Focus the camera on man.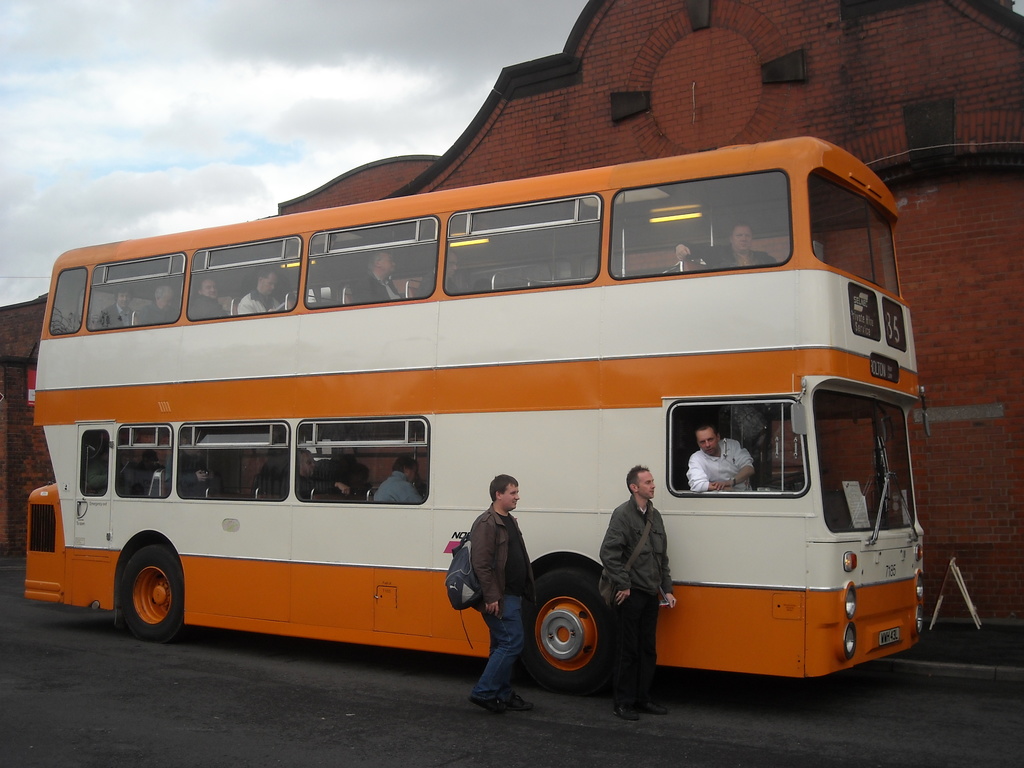
Focus region: (598, 466, 685, 716).
